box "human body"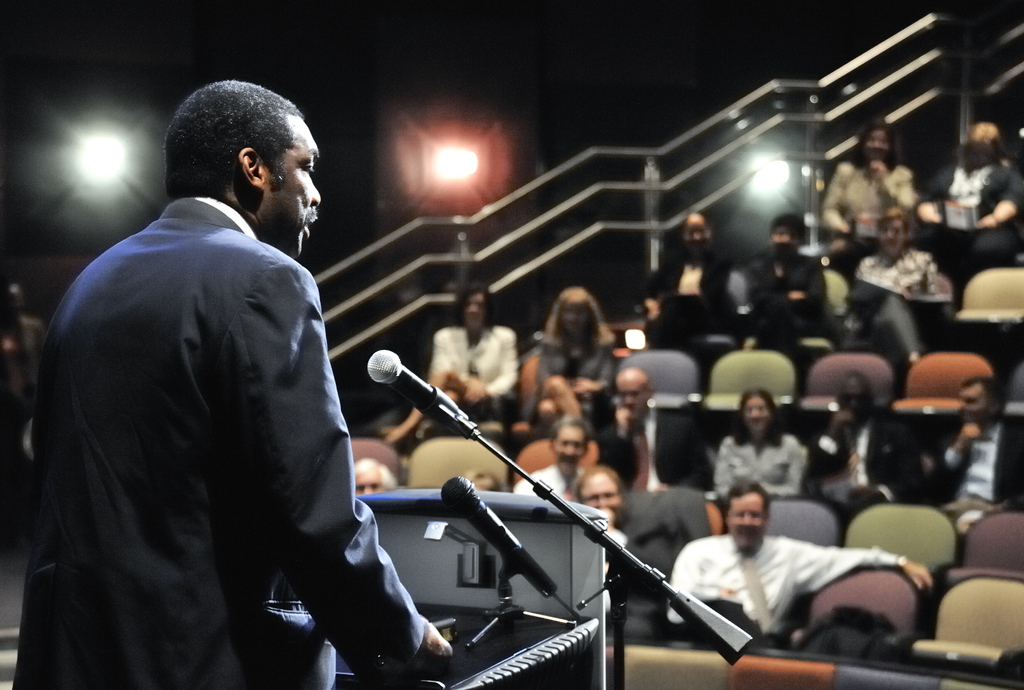
region(845, 203, 948, 365)
